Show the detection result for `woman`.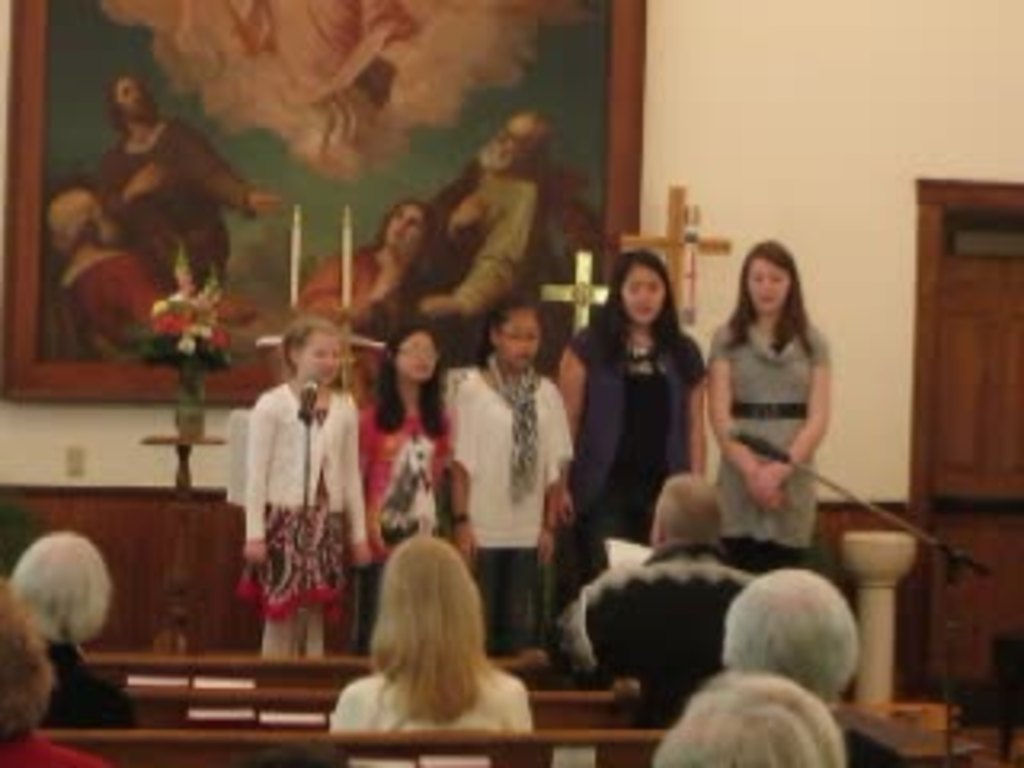
select_region(314, 531, 547, 739).
